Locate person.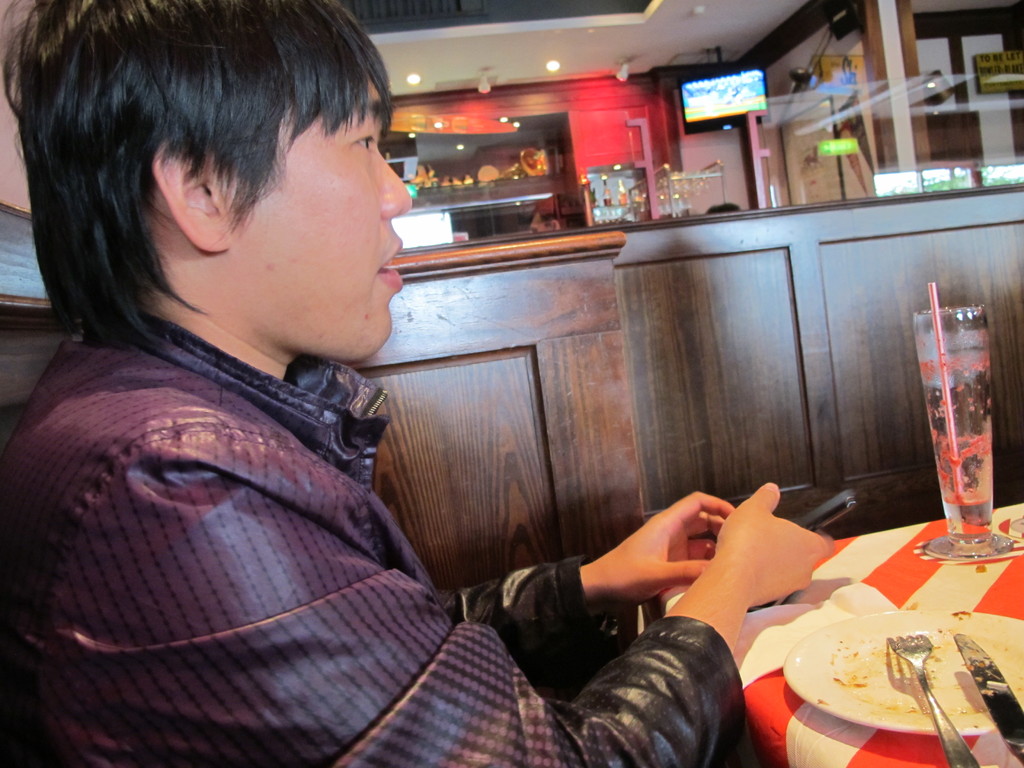
Bounding box: <bbox>0, 0, 831, 767</bbox>.
